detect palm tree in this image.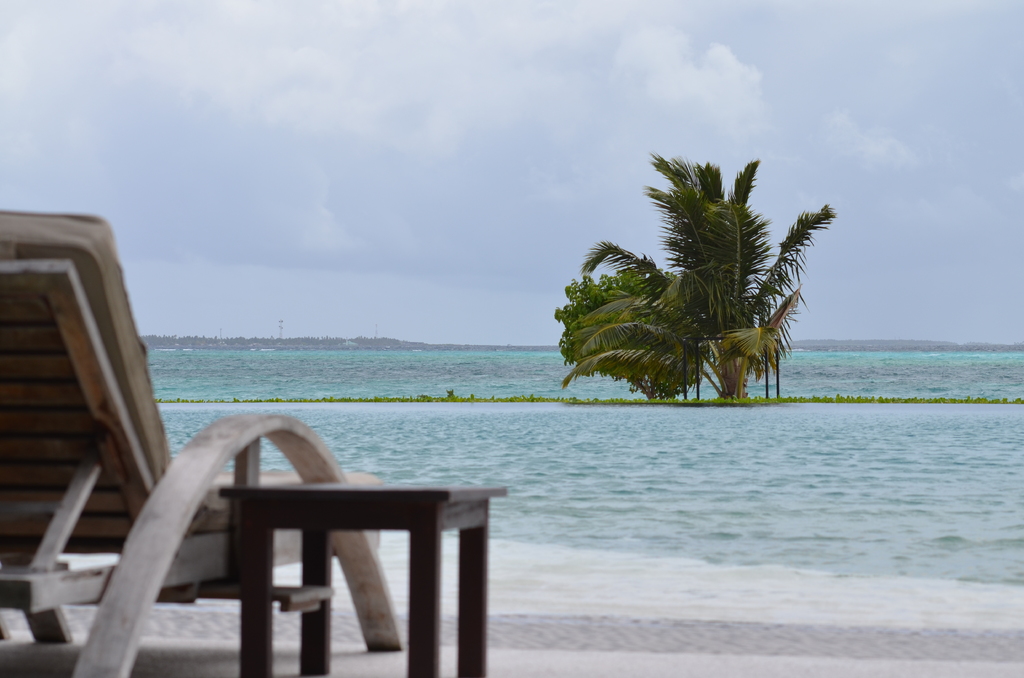
Detection: pyautogui.locateOnScreen(566, 259, 688, 392).
